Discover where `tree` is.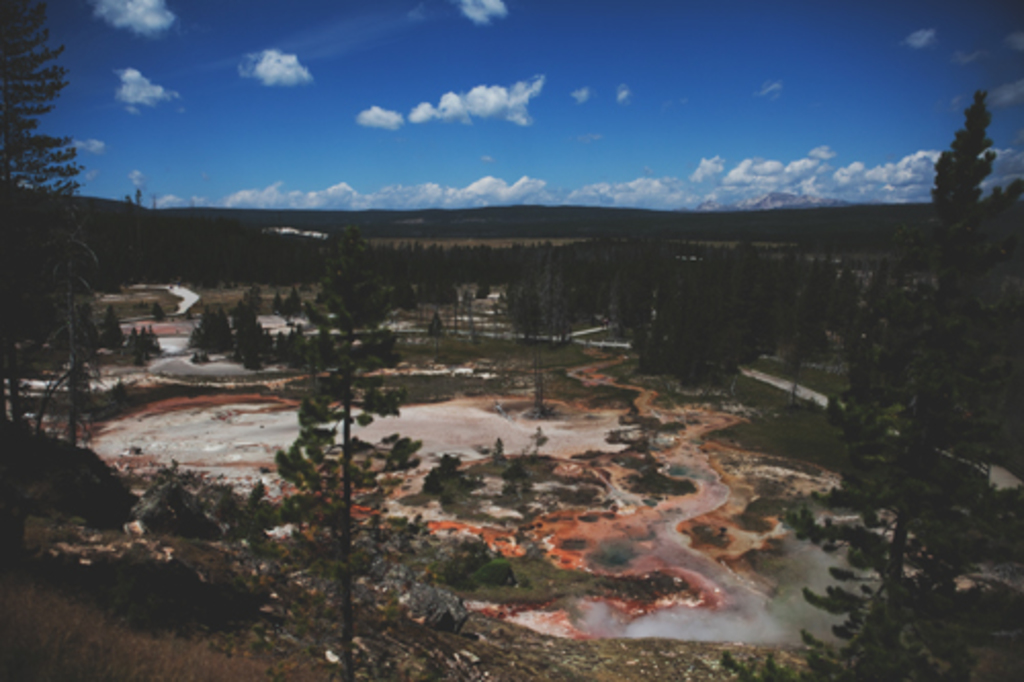
Discovered at BBox(254, 213, 444, 680).
